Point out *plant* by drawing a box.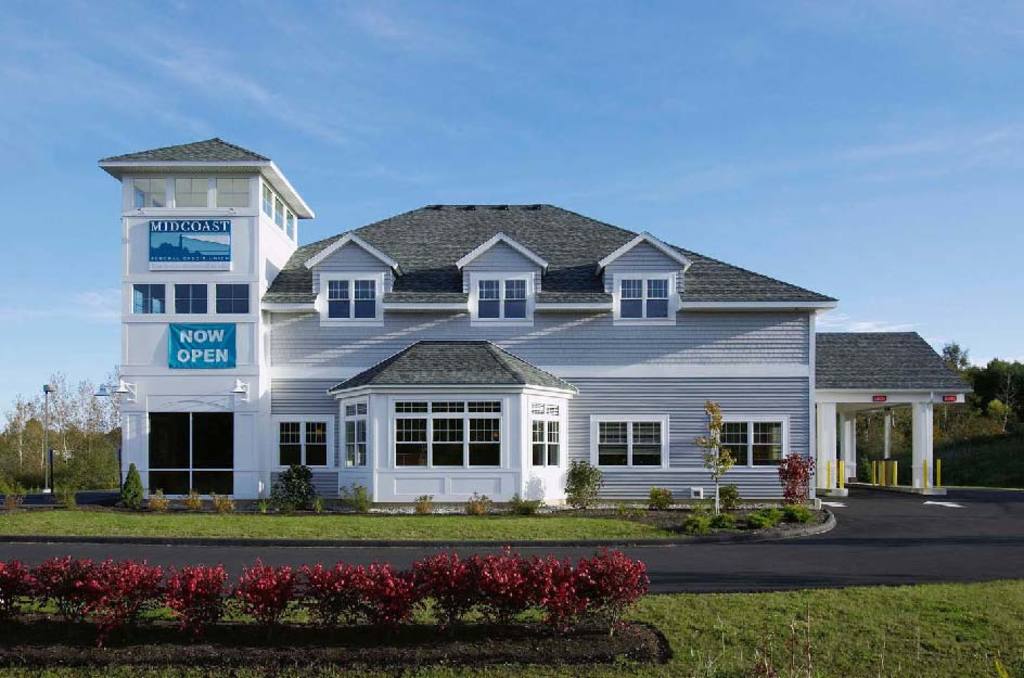
rect(707, 512, 734, 529).
